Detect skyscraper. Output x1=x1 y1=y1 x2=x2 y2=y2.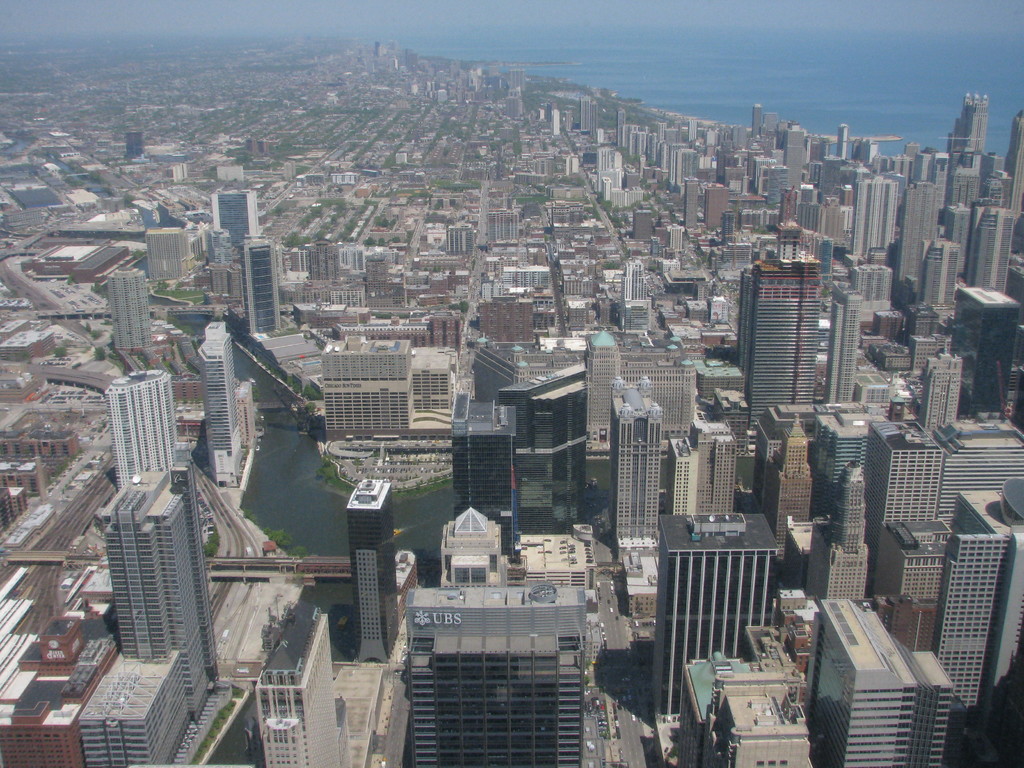
x1=240 y1=234 x2=278 y2=336.
